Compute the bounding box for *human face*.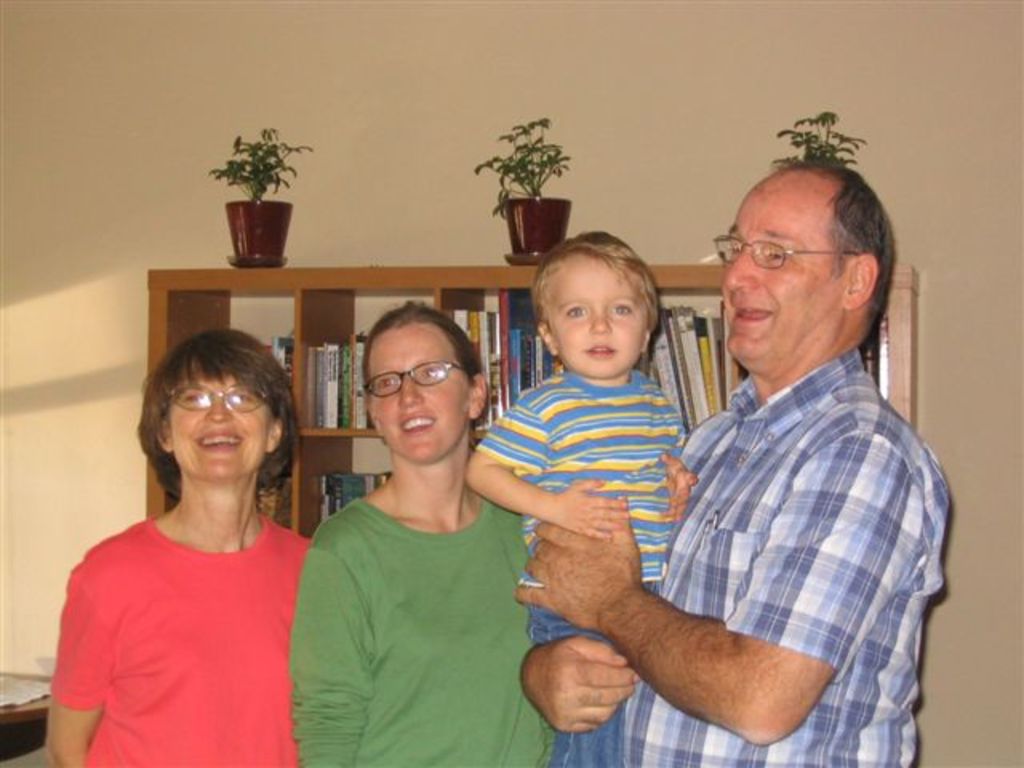
(170,374,270,483).
